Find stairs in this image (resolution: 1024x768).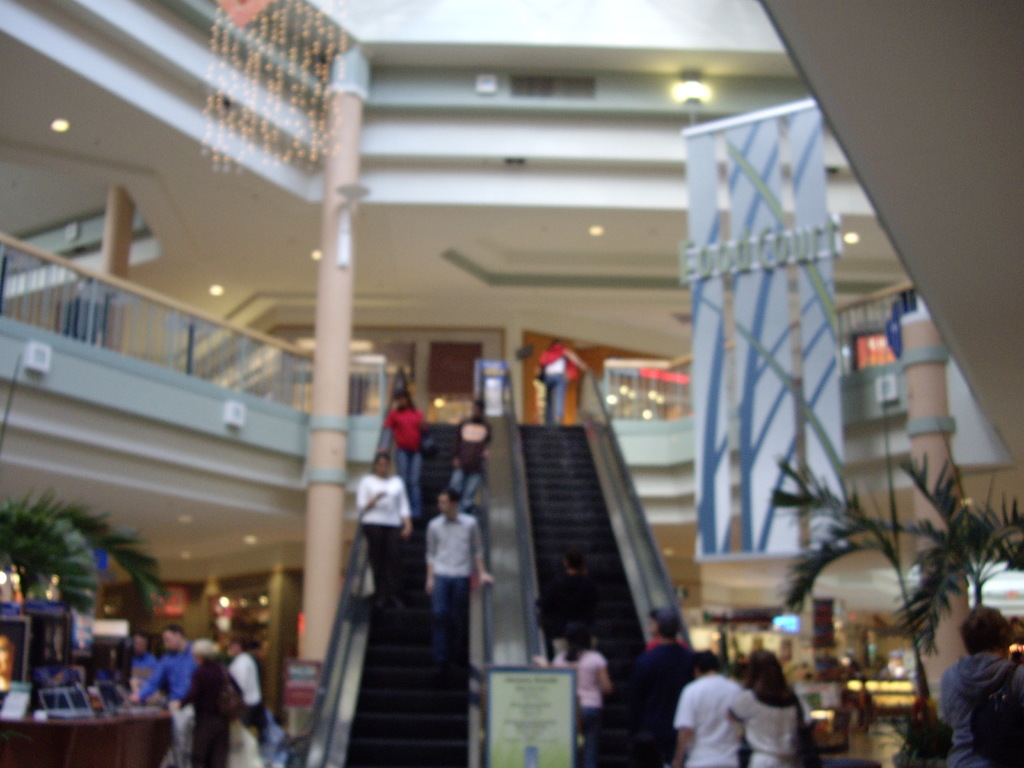
520 423 648 767.
